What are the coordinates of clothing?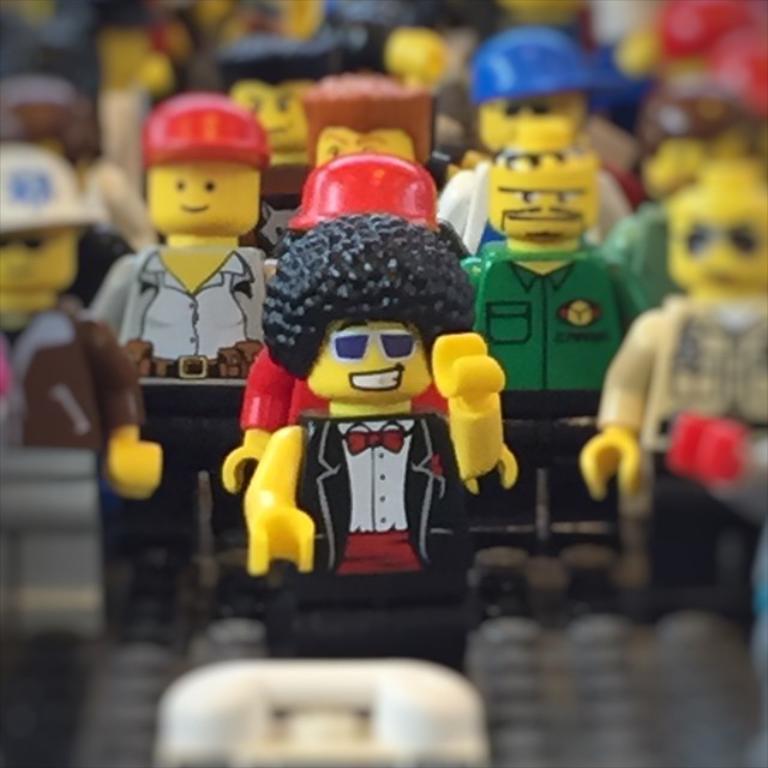
{"x1": 470, "y1": 233, "x2": 641, "y2": 422}.
